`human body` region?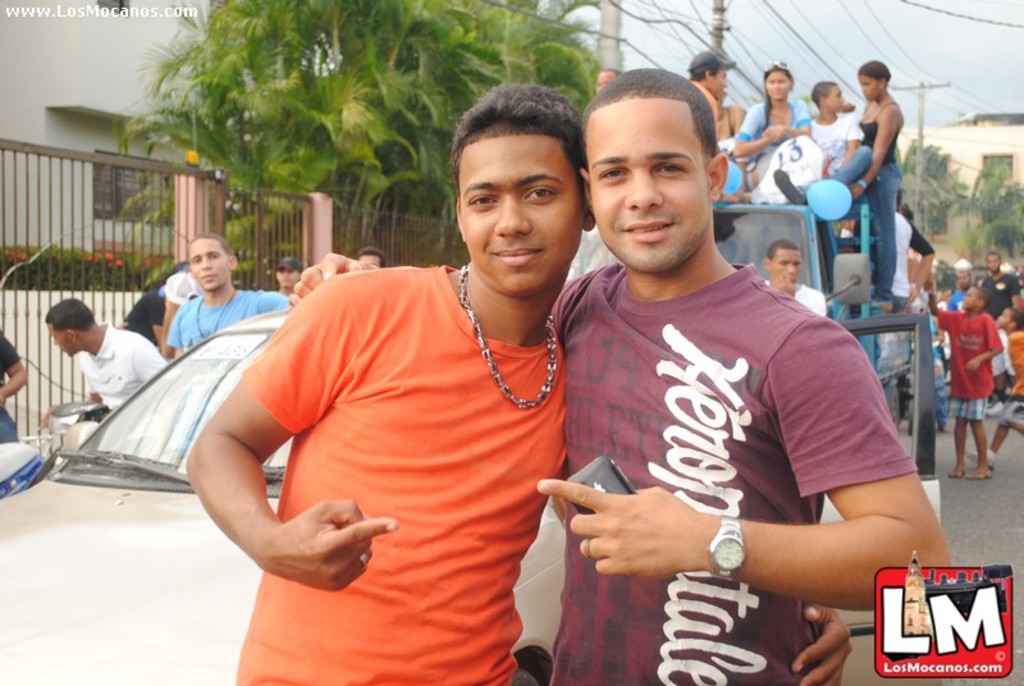
bbox(170, 289, 289, 358)
